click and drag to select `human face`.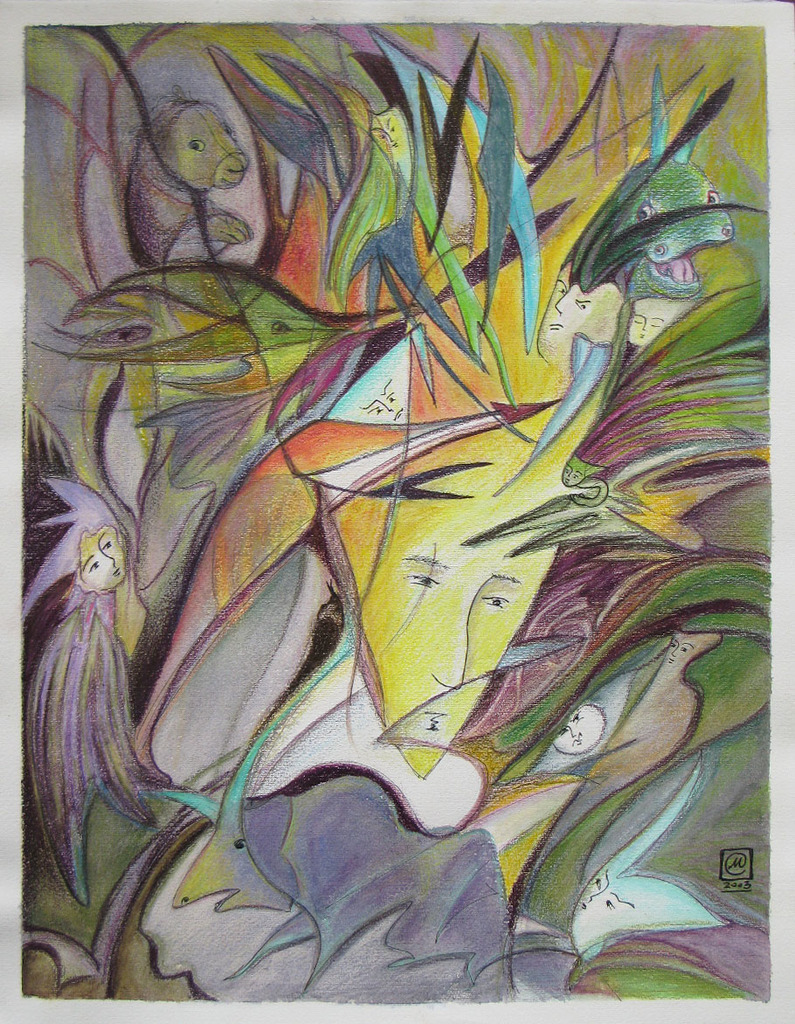
Selection: {"x1": 662, "y1": 633, "x2": 702, "y2": 672}.
